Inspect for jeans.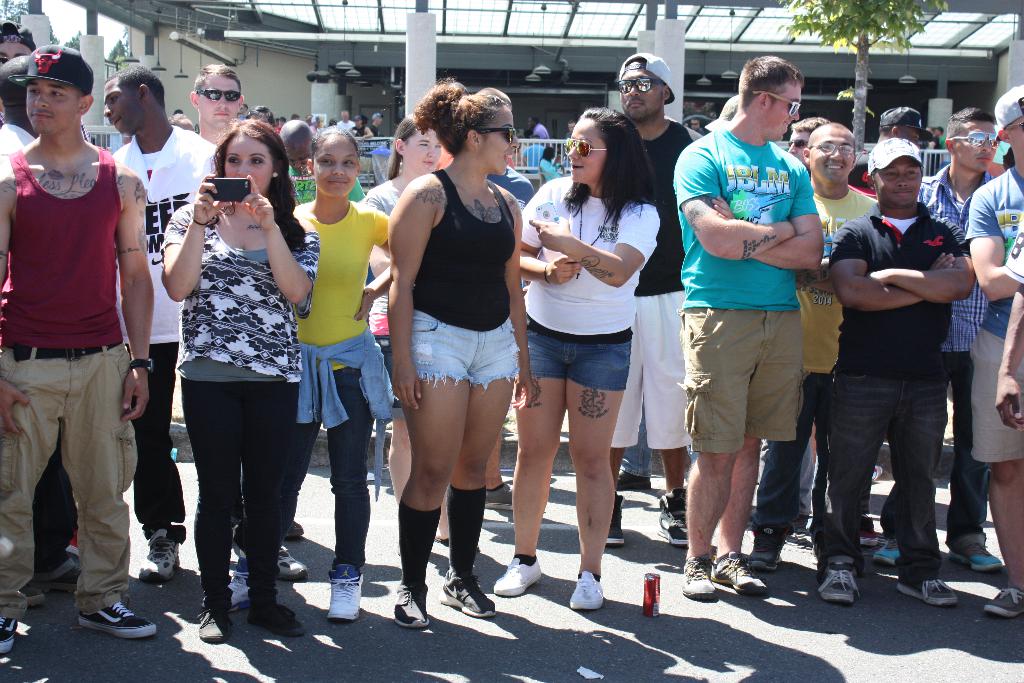
Inspection: (left=277, top=368, right=367, bottom=573).
